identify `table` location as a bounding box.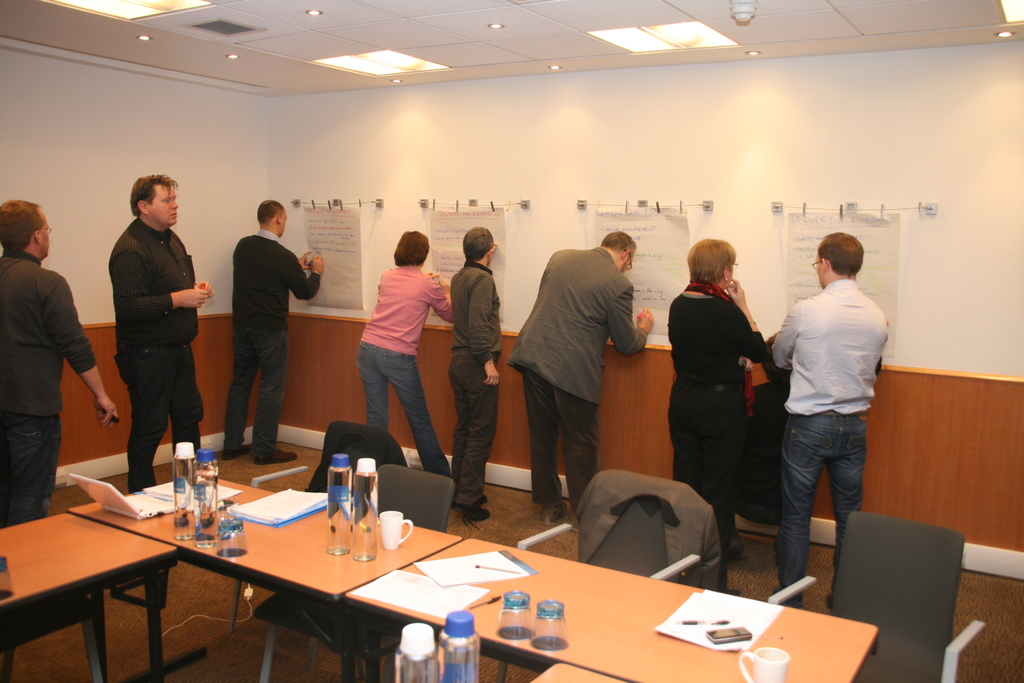
bbox=[0, 509, 186, 682].
